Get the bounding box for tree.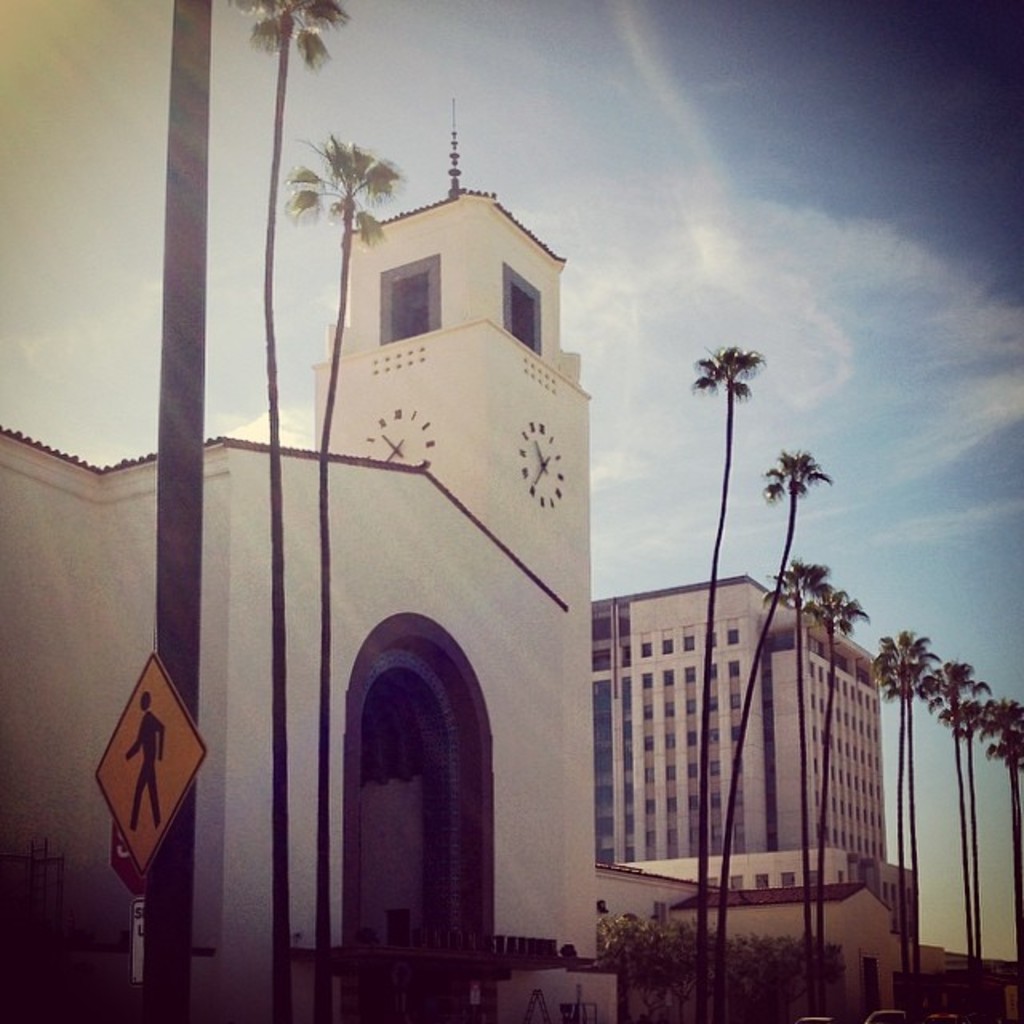
683,339,768,1019.
